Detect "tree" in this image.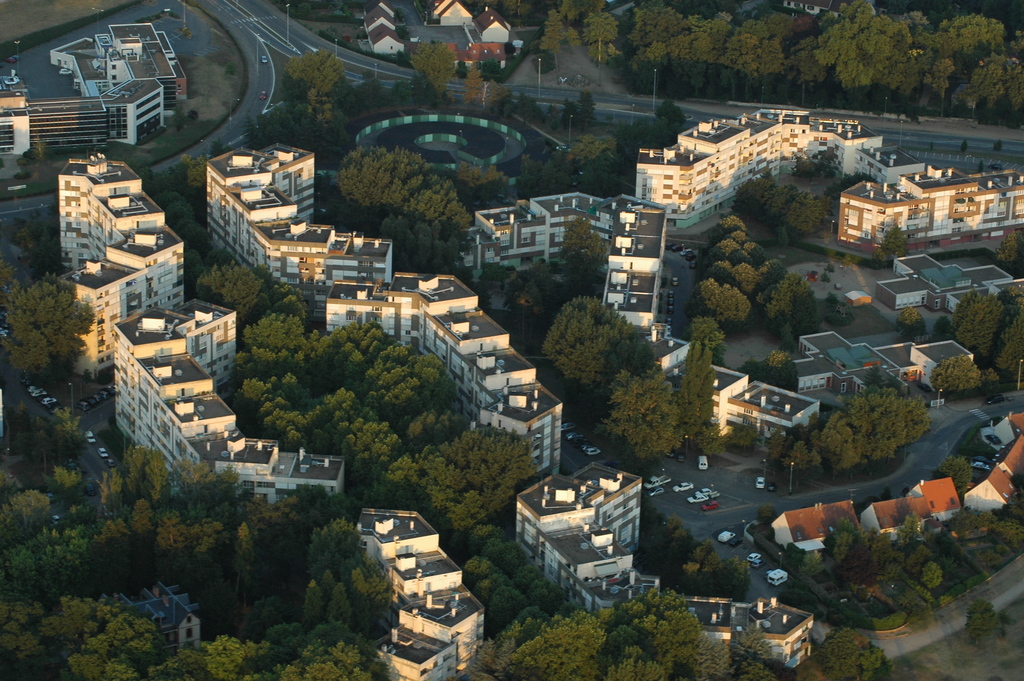
Detection: Rect(123, 500, 157, 590).
